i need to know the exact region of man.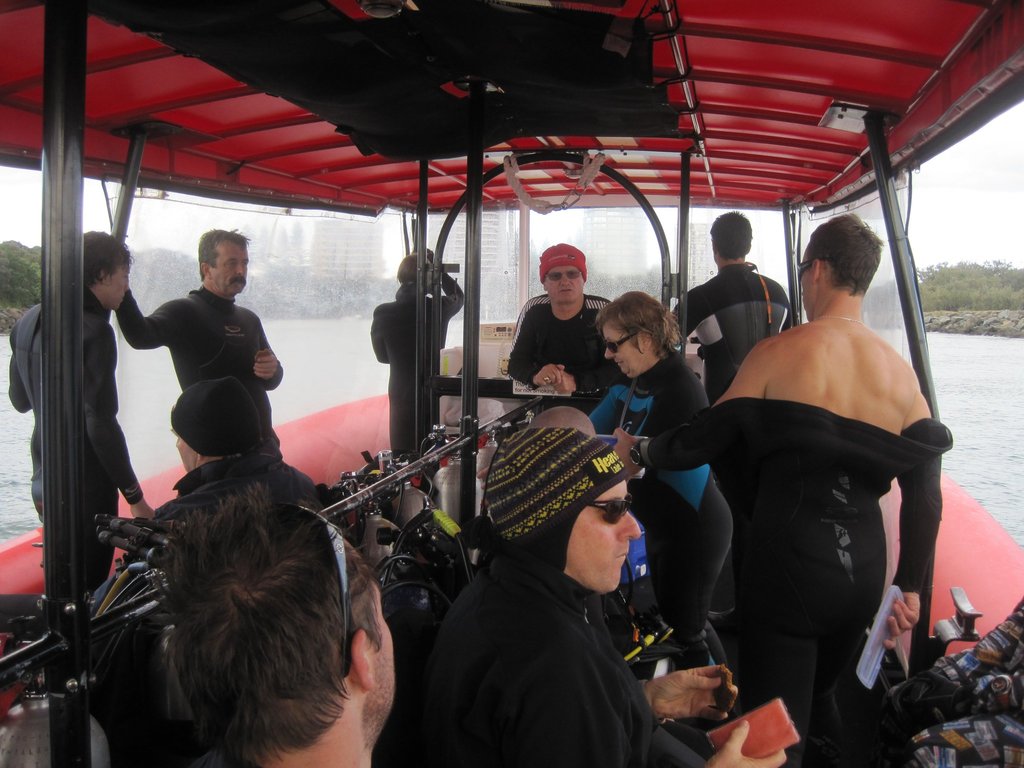
Region: [left=113, top=227, right=282, bottom=451].
